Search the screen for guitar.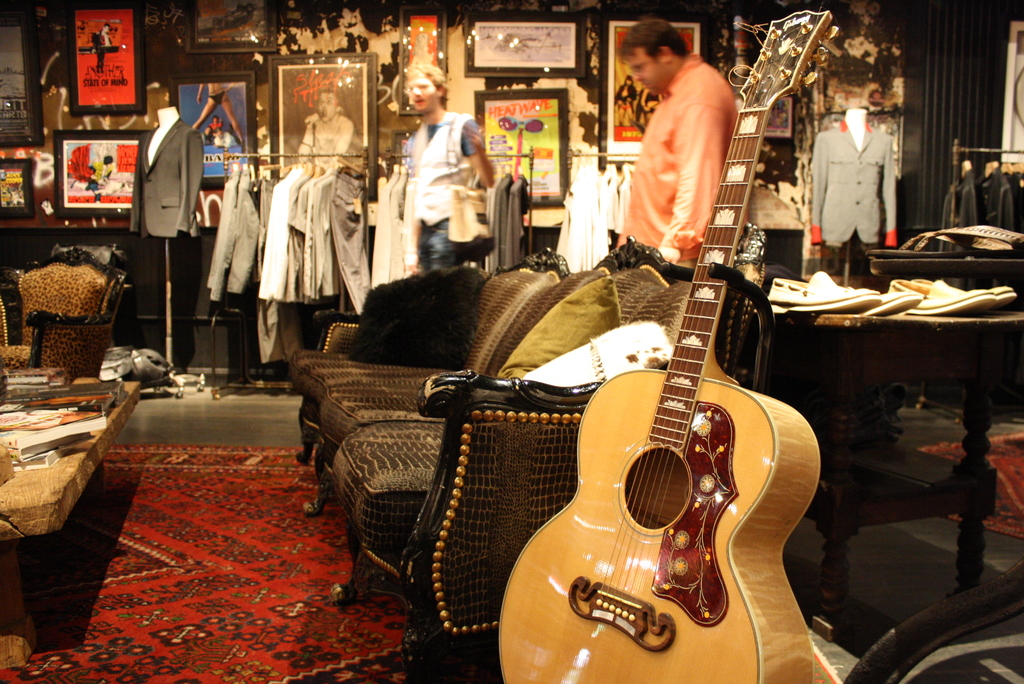
Found at (509, 40, 831, 683).
